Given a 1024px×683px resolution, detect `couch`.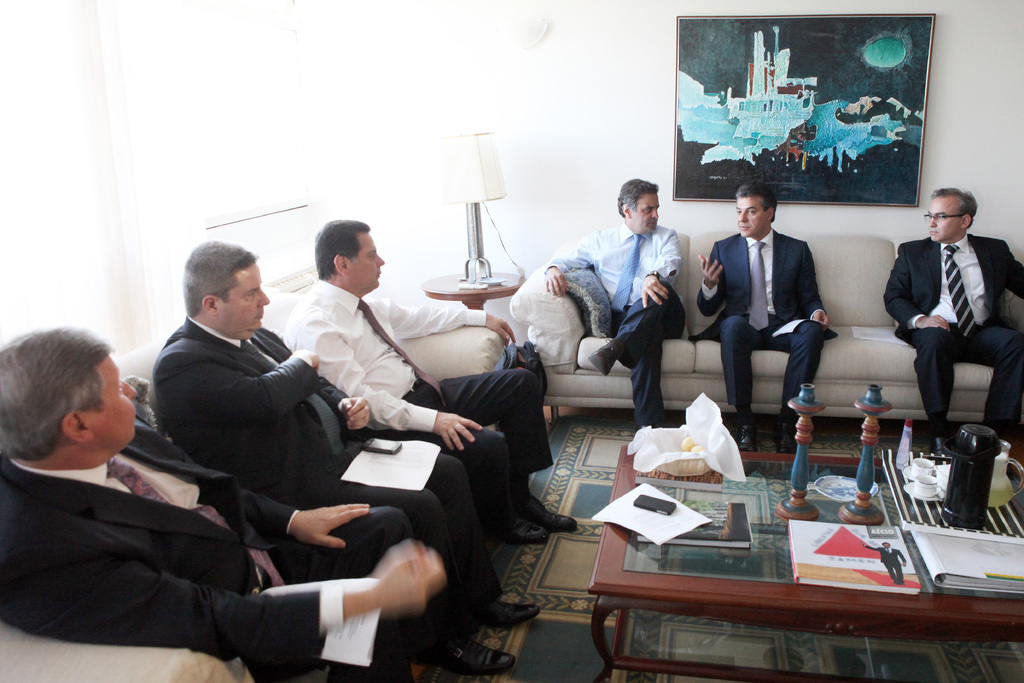
<box>508,226,1023,422</box>.
